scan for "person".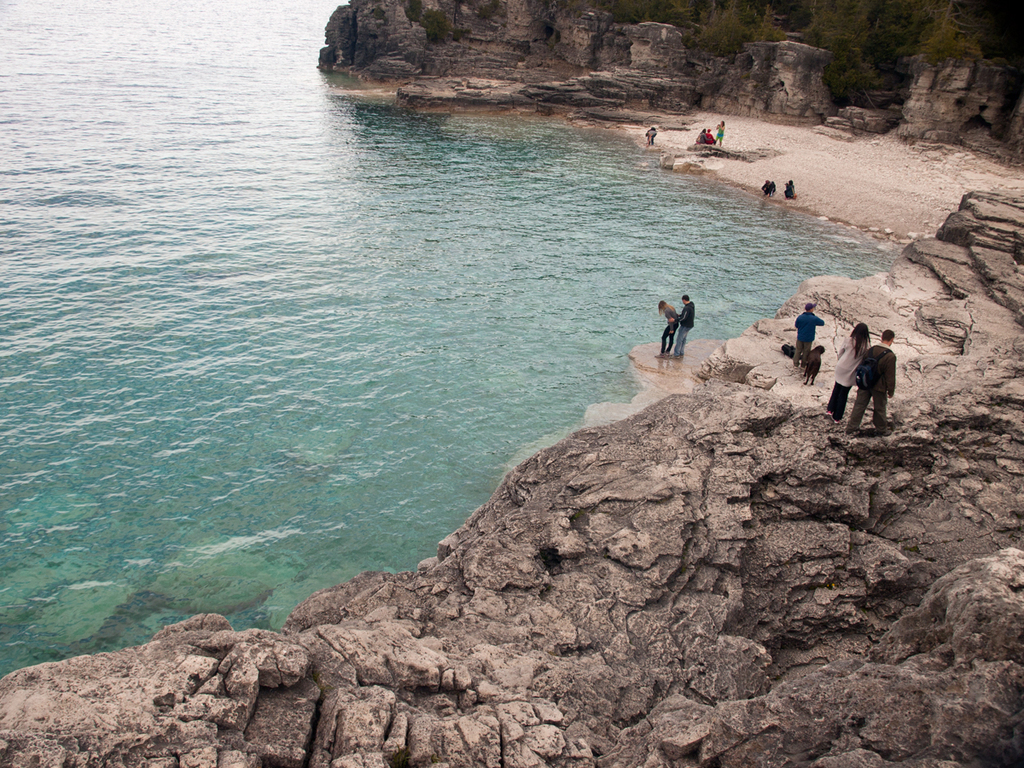
Scan result: x1=666 y1=294 x2=695 y2=355.
